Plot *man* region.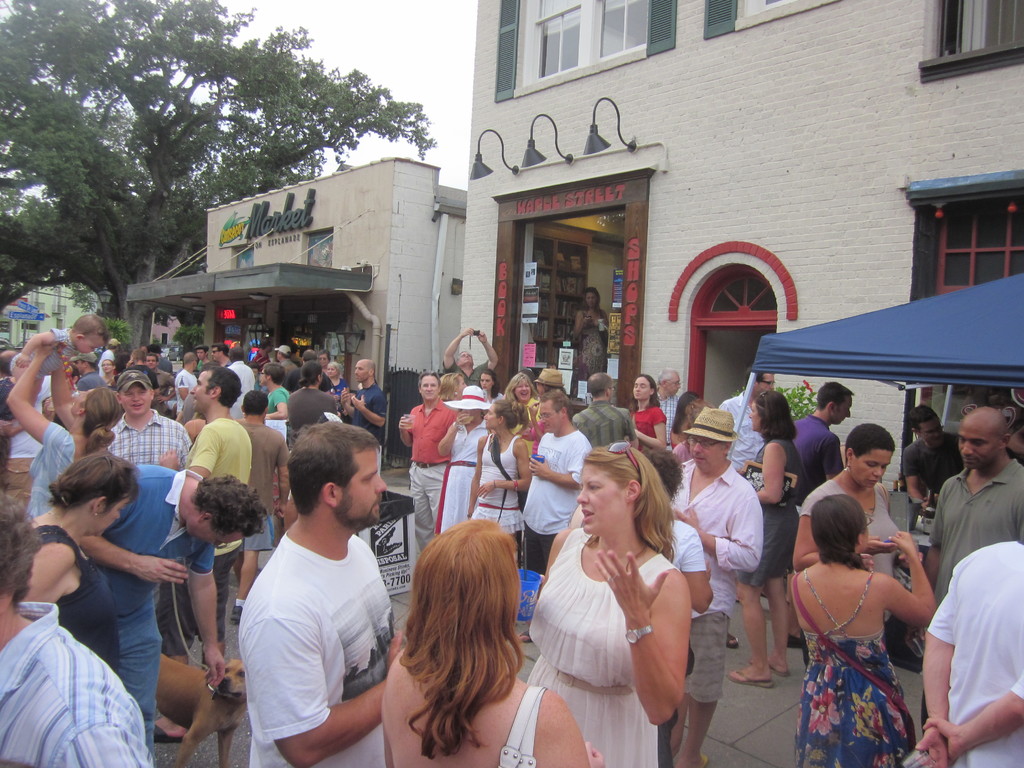
Plotted at box(104, 365, 191, 671).
